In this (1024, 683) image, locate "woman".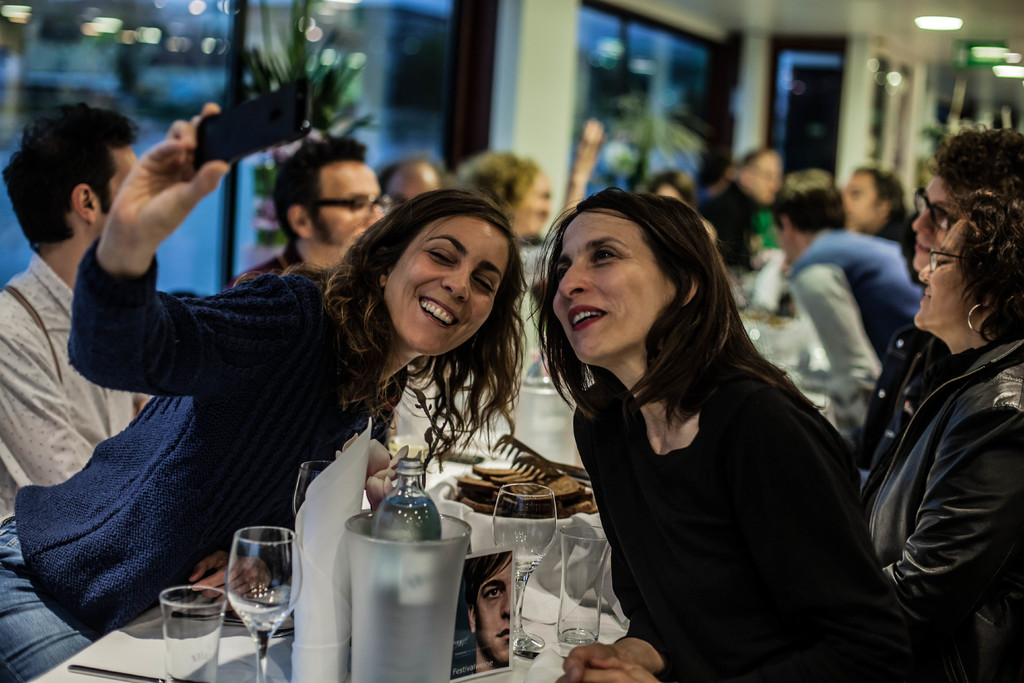
Bounding box: rect(860, 187, 1023, 682).
